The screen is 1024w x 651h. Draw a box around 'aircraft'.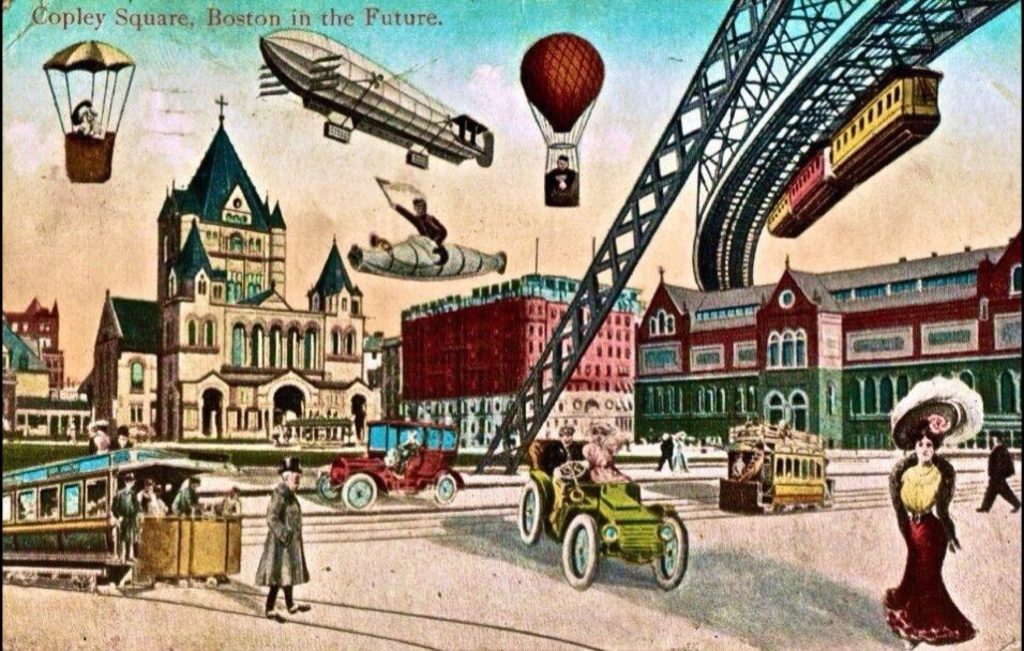
bbox(350, 228, 510, 282).
